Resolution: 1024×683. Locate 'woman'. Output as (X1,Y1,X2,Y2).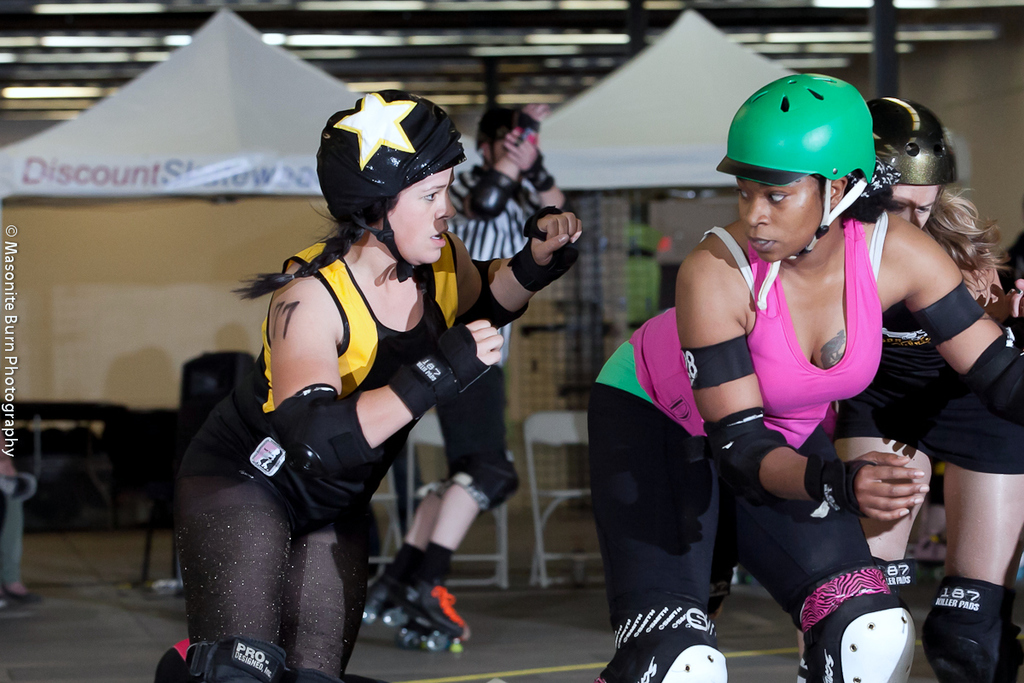
(589,74,1023,682).
